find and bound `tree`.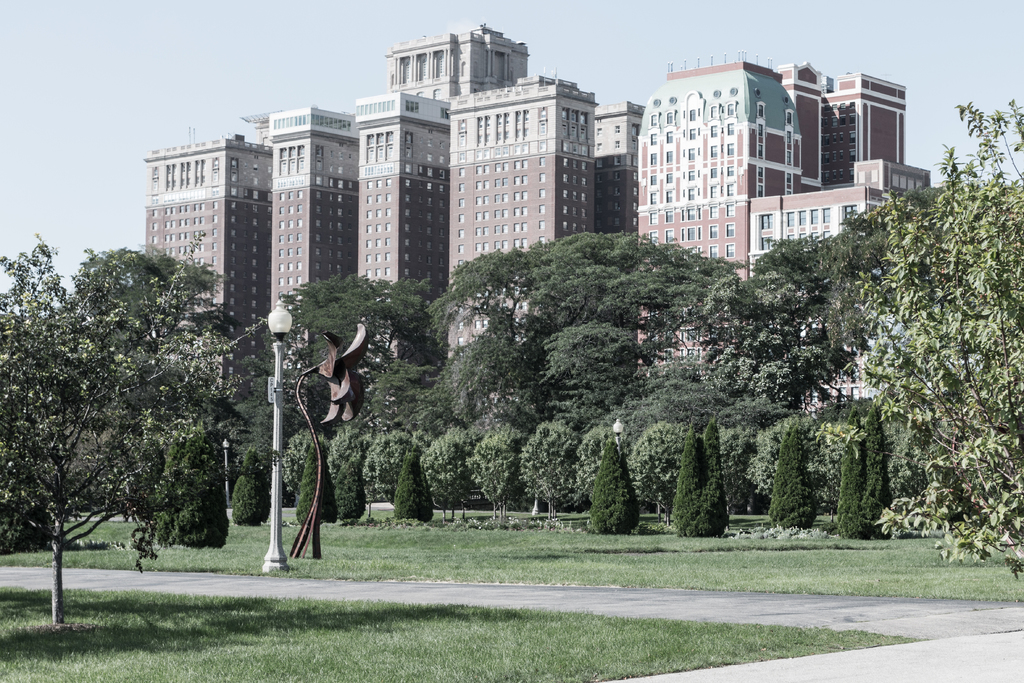
Bound: <box>675,431,702,539</box>.
